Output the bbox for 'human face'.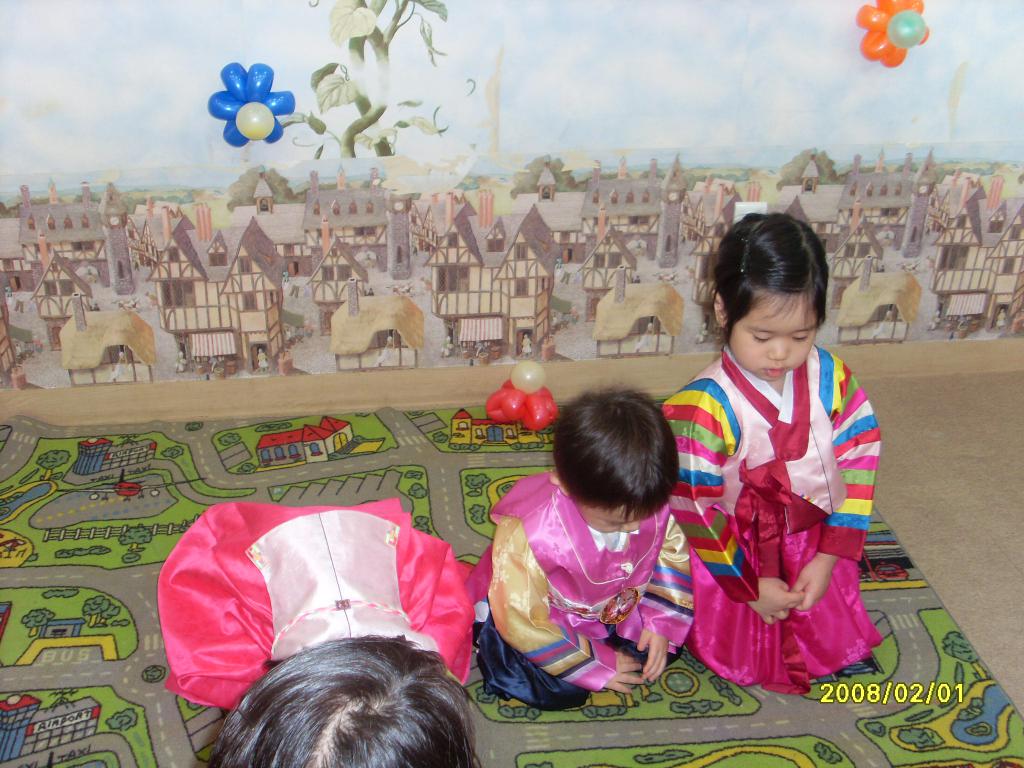
rect(577, 502, 652, 535).
